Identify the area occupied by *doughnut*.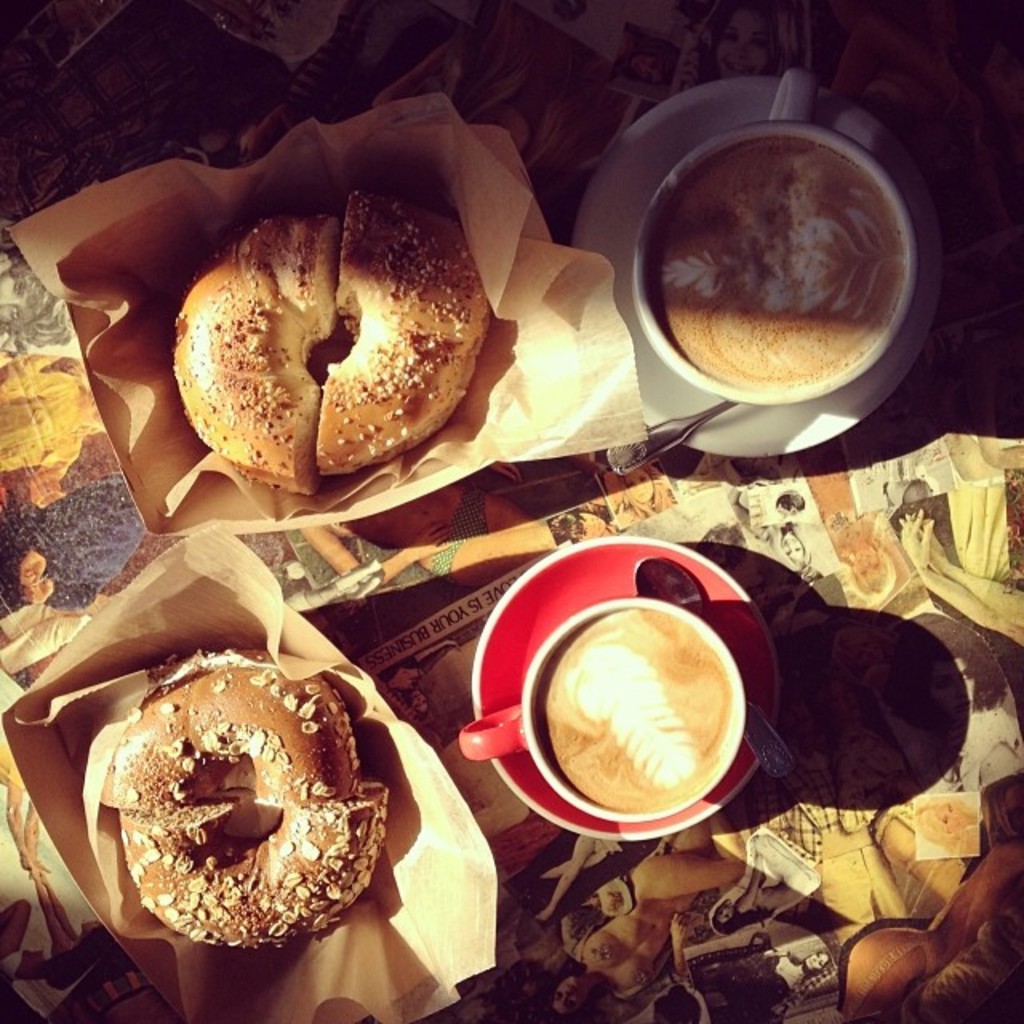
Area: bbox(170, 192, 490, 496).
